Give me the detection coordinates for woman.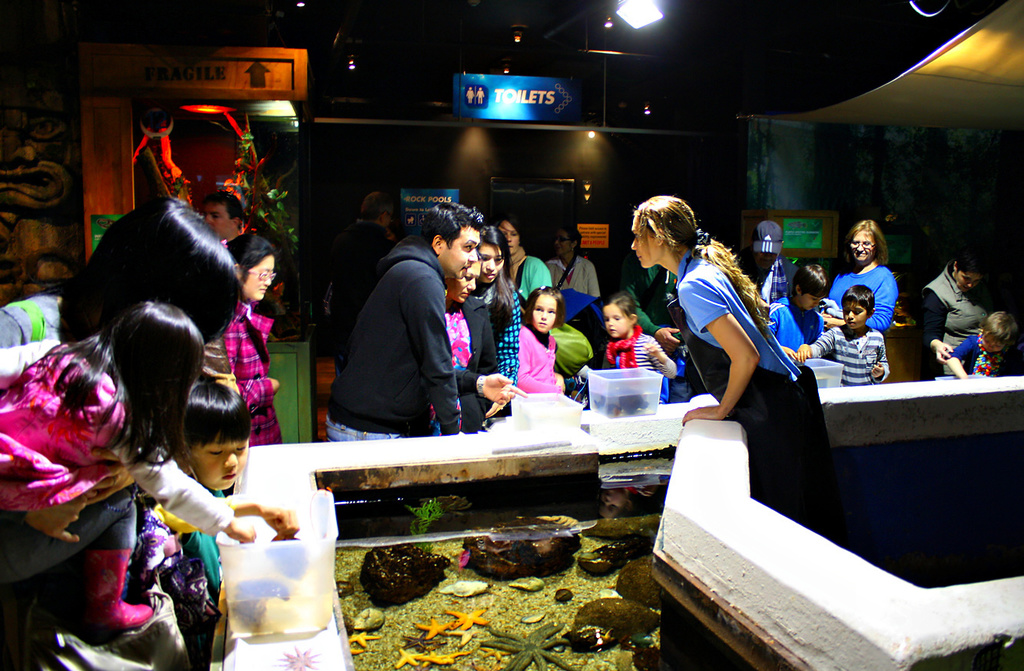
rect(654, 199, 818, 526).
